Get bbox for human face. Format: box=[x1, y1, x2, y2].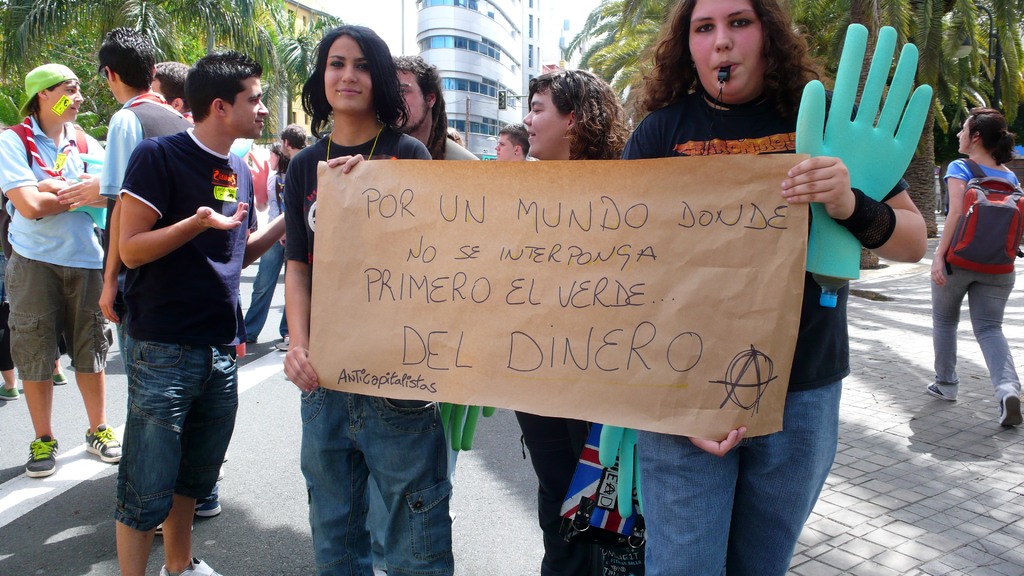
box=[957, 120, 973, 157].
